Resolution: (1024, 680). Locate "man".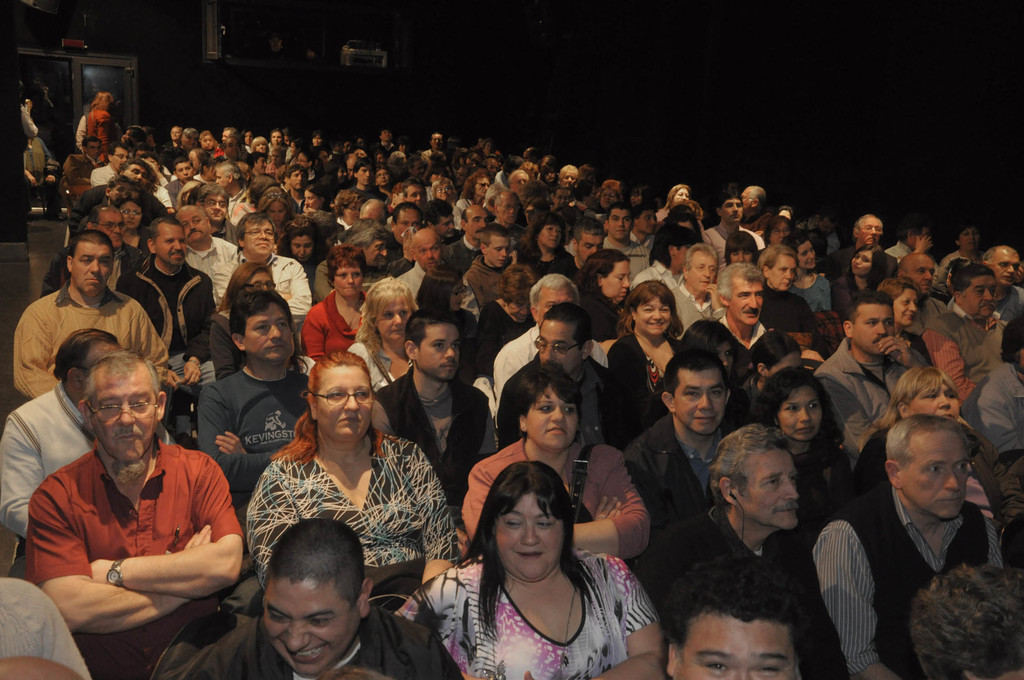
rect(20, 353, 257, 679).
